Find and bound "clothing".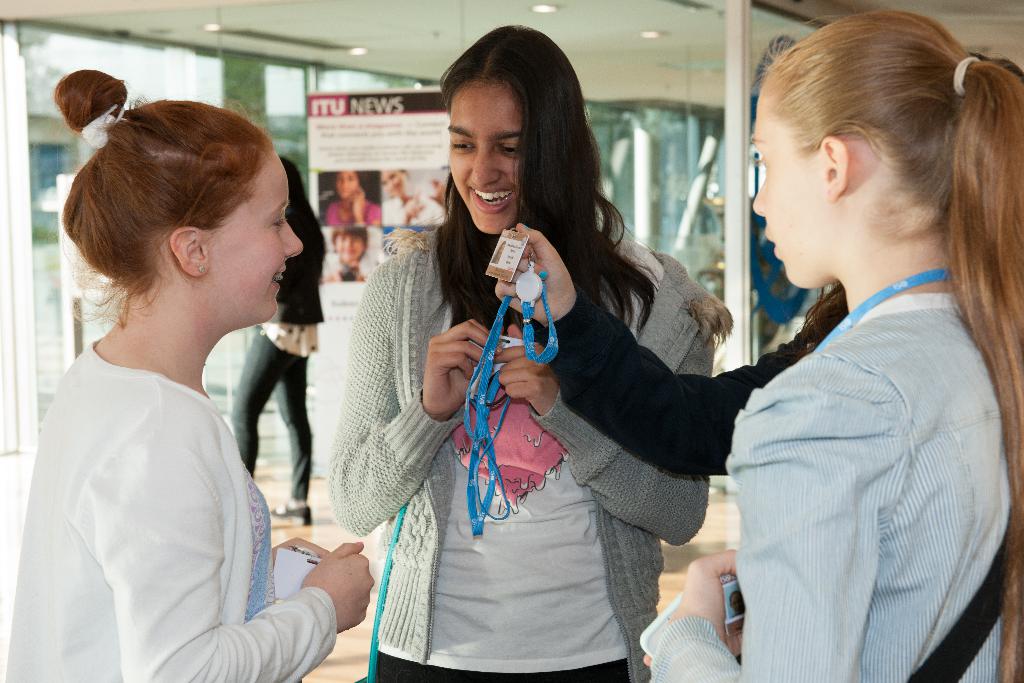
Bound: box=[239, 204, 320, 506].
